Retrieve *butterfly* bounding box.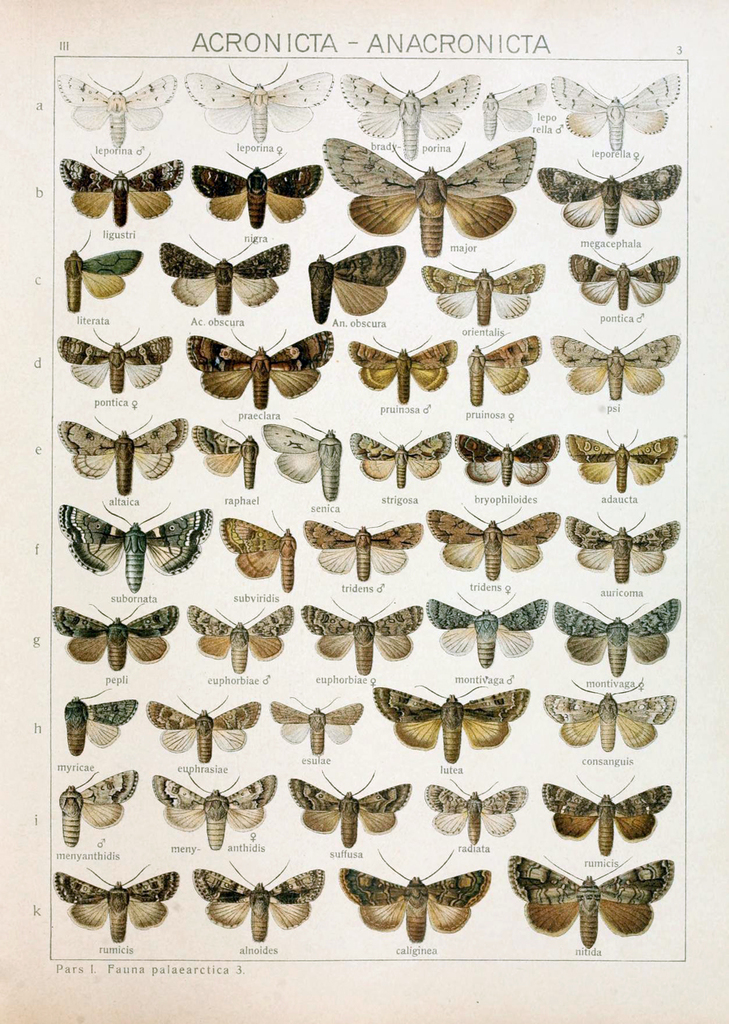
Bounding box: (184,62,334,142).
